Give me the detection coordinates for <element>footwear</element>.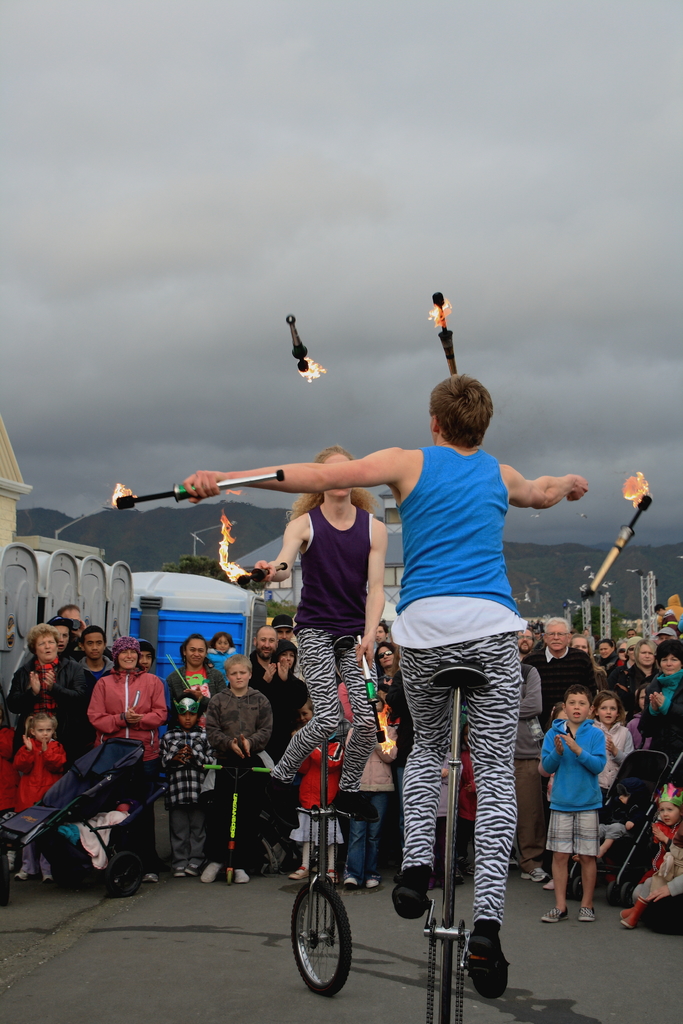
rect(464, 917, 513, 998).
